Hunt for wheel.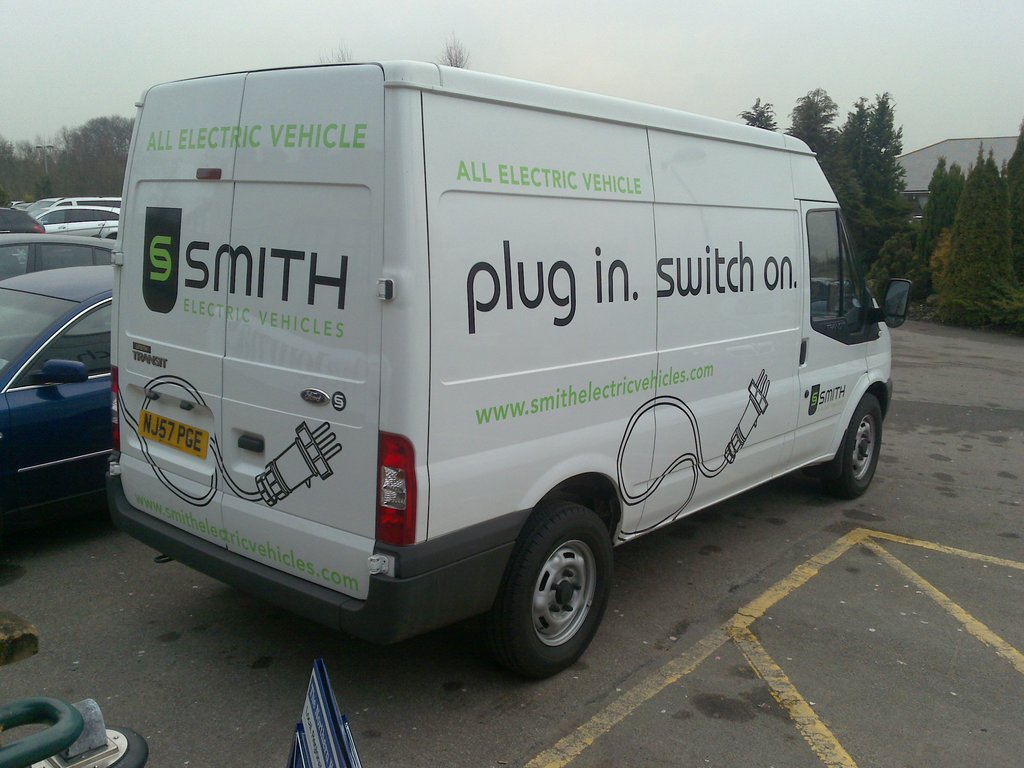
Hunted down at 474, 497, 616, 678.
